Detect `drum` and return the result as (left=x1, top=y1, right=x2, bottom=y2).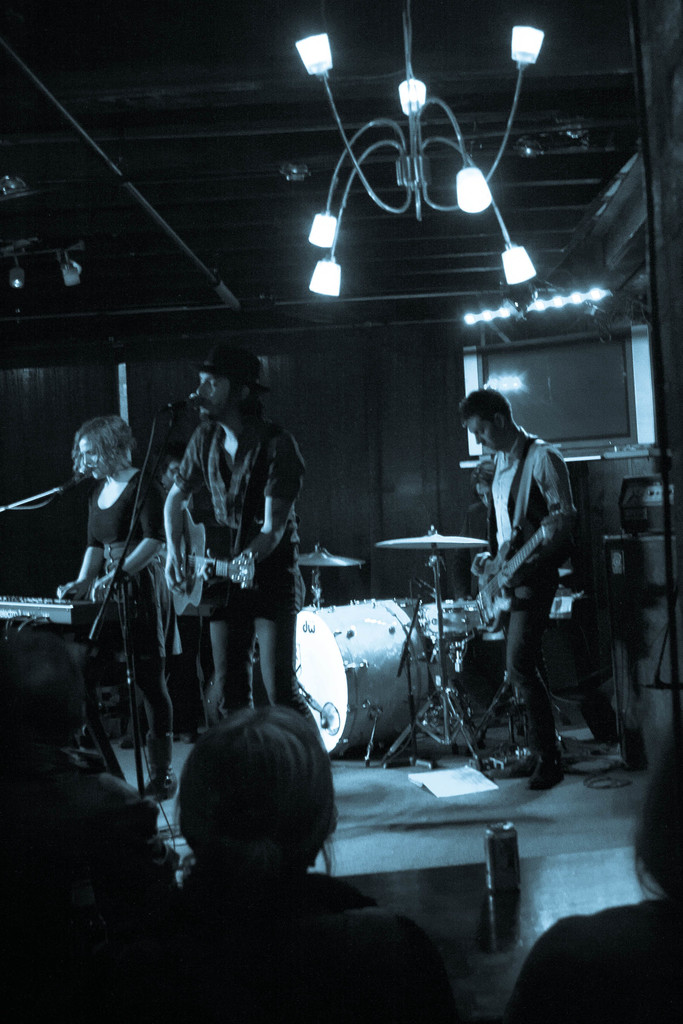
(left=424, top=600, right=477, bottom=635).
